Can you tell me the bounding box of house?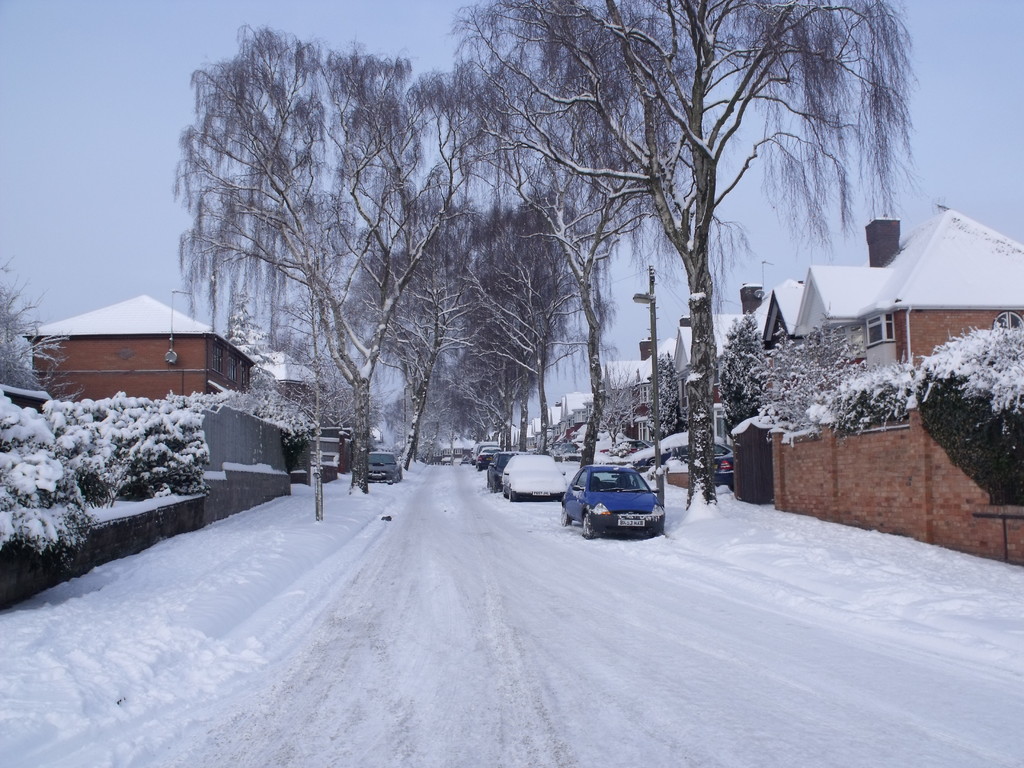
707 273 809 503.
